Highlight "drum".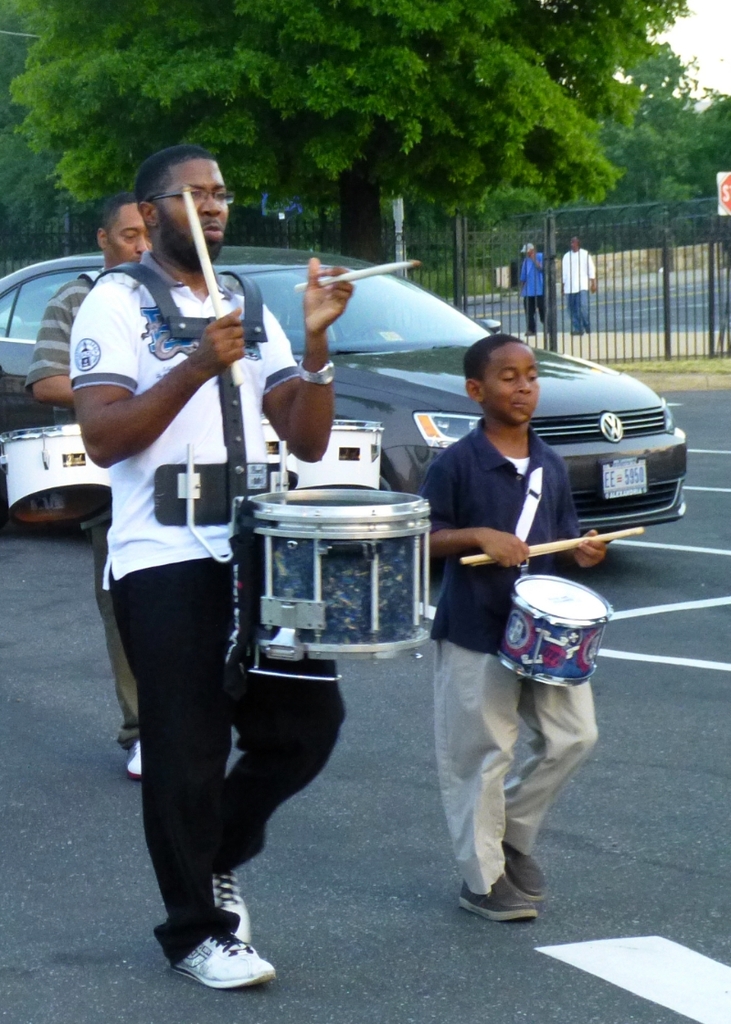
Highlighted region: (500,576,617,685).
